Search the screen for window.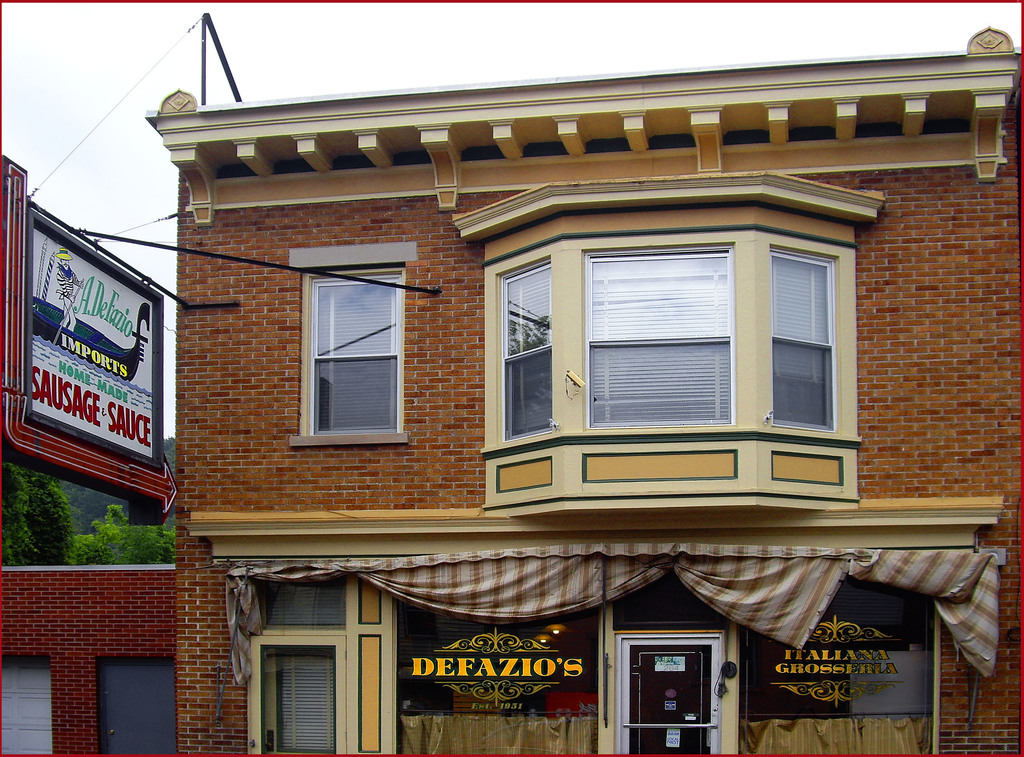
Found at left=95, top=655, right=179, bottom=753.
